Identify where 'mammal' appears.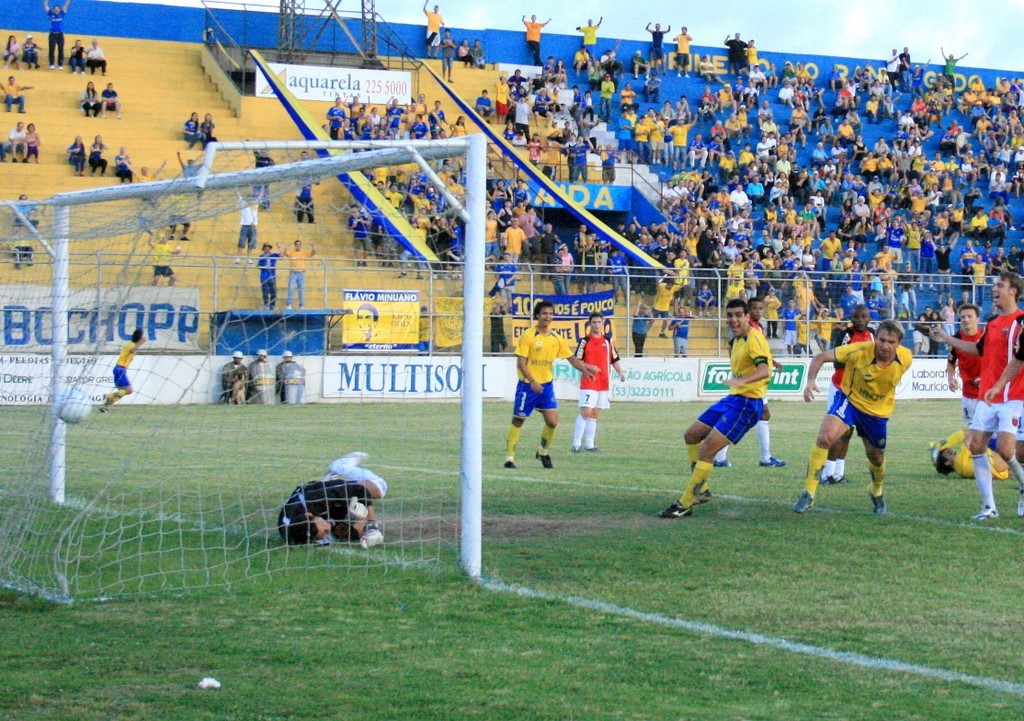
Appears at box=[457, 39, 470, 64].
